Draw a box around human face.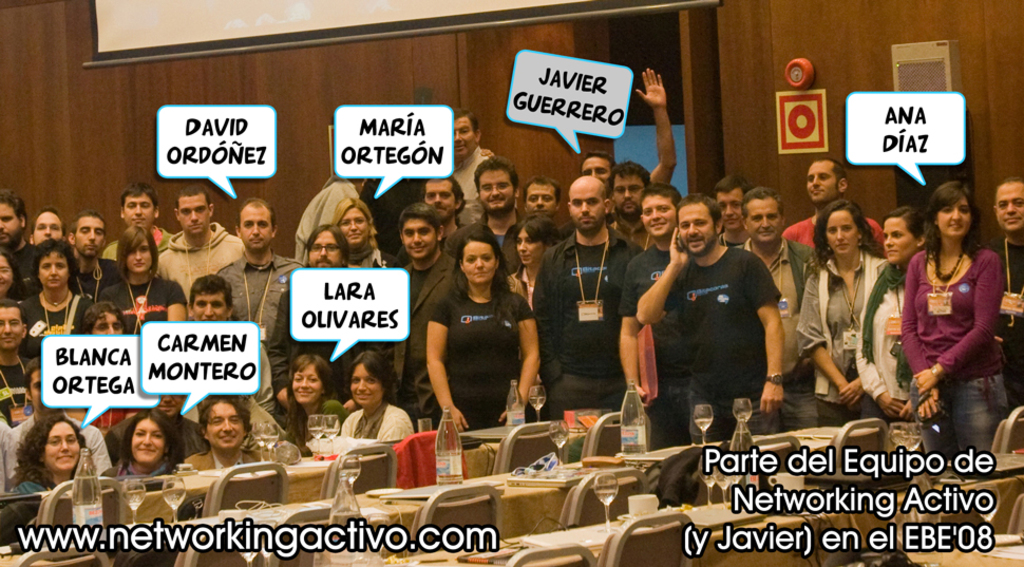
select_region(130, 241, 151, 272).
